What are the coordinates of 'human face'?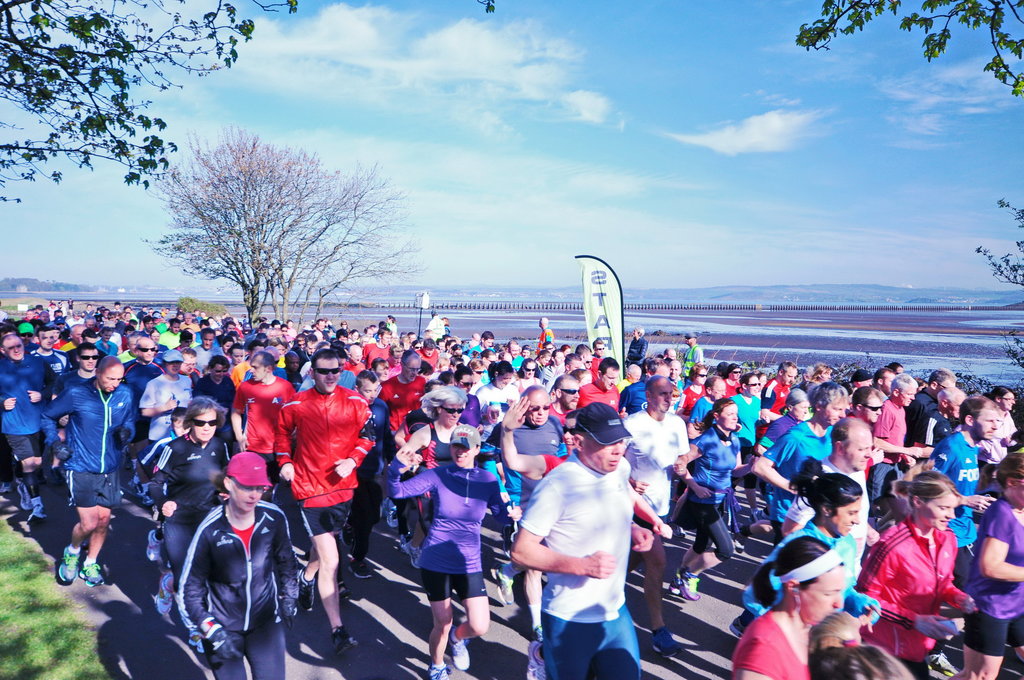
x1=784 y1=366 x2=796 y2=386.
